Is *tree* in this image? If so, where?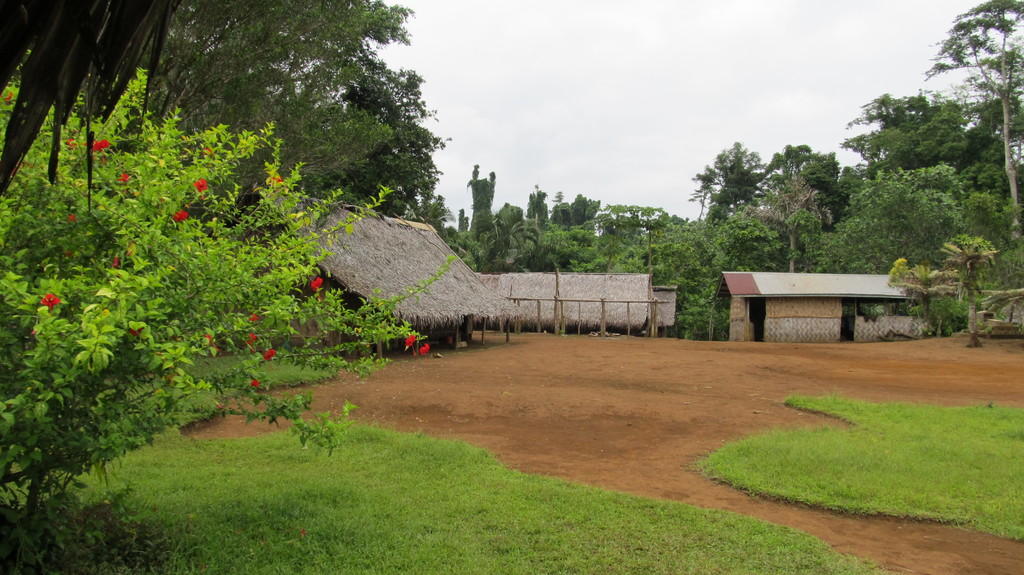
Yes, at <bbox>888, 251, 968, 327</bbox>.
